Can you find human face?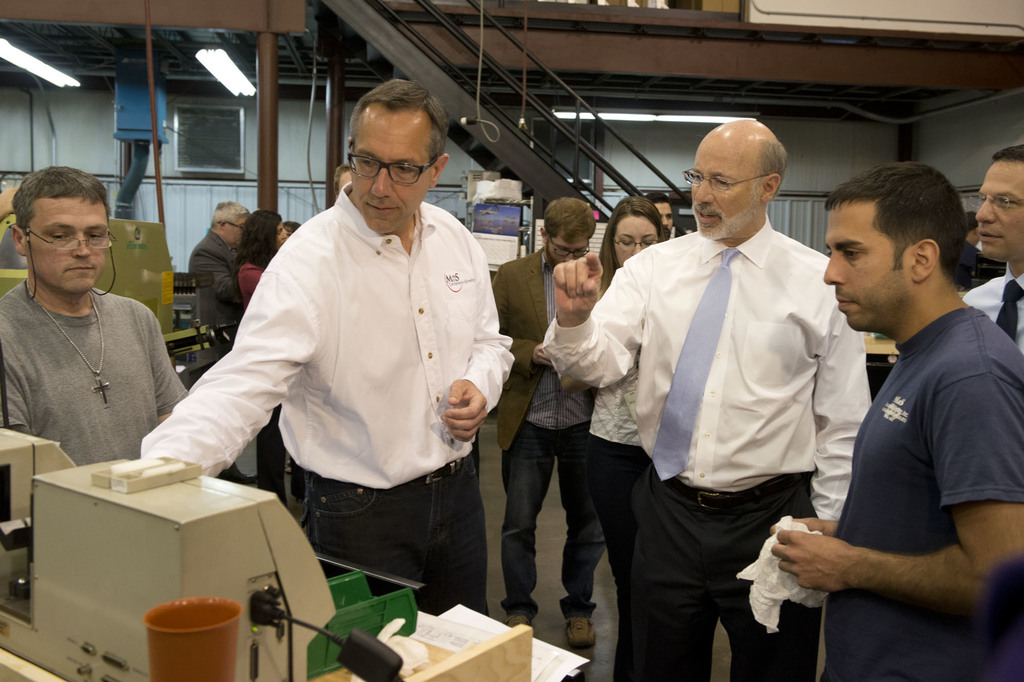
Yes, bounding box: l=27, t=201, r=106, b=292.
